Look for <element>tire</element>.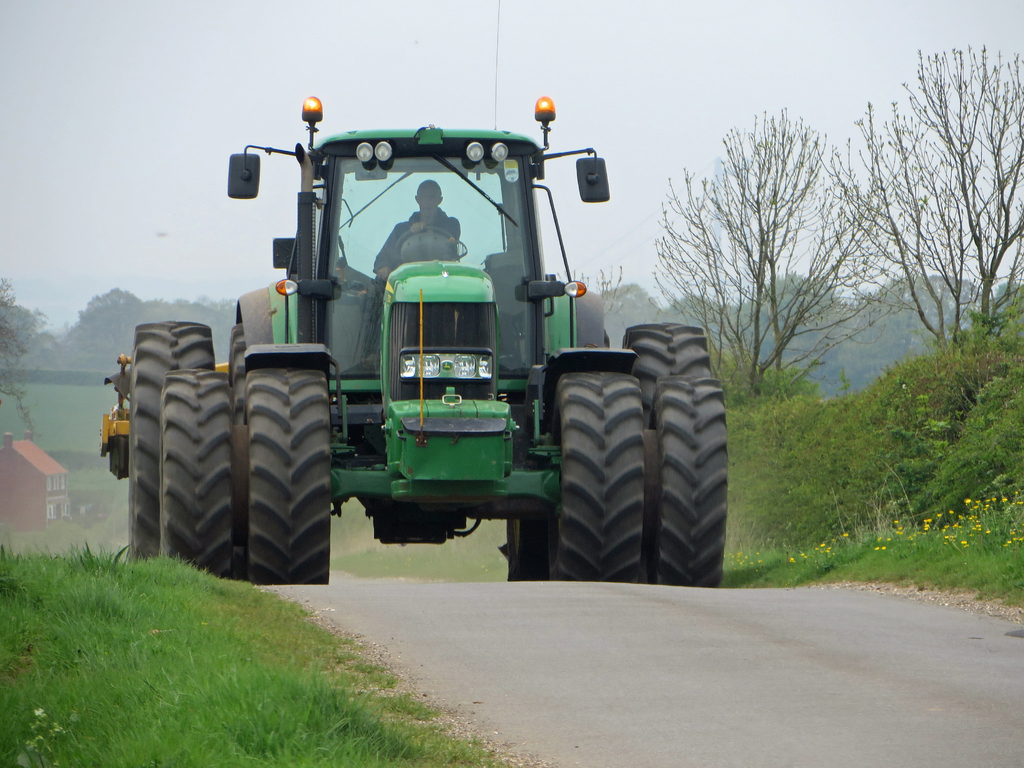
Found: x1=129, y1=323, x2=217, y2=564.
